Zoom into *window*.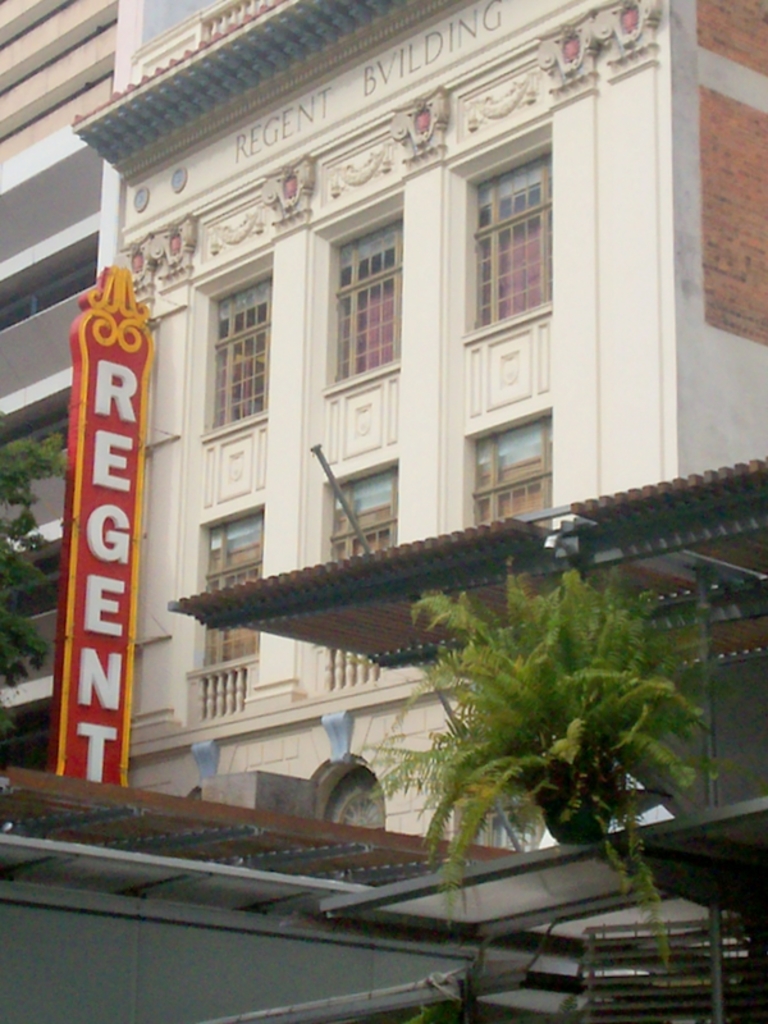
Zoom target: l=328, t=212, r=404, b=389.
